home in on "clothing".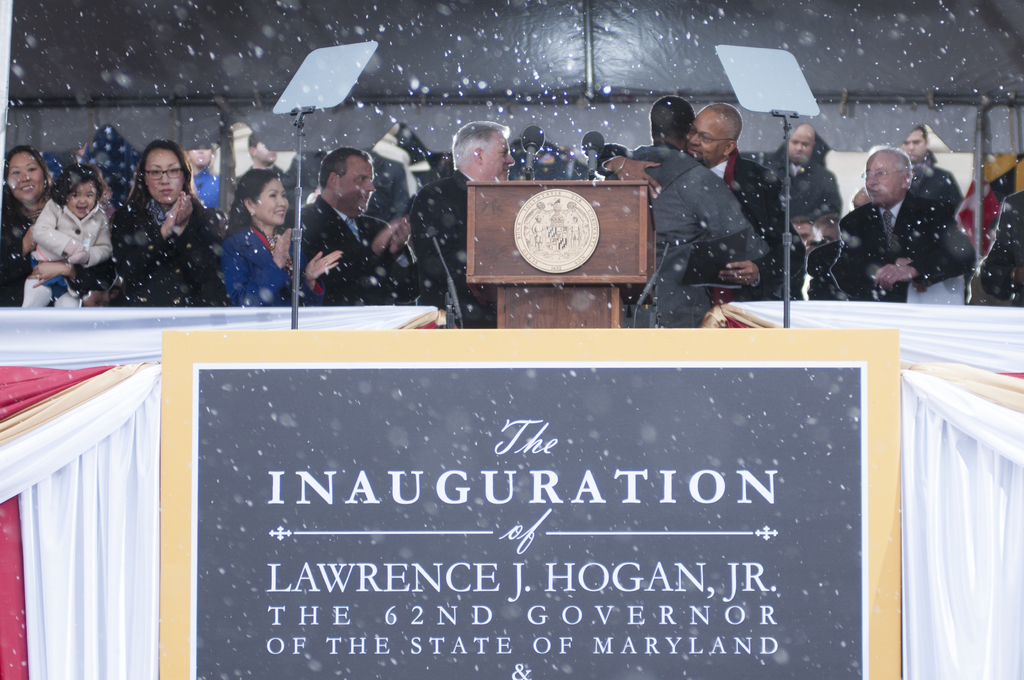
Homed in at select_region(3, 205, 50, 310).
